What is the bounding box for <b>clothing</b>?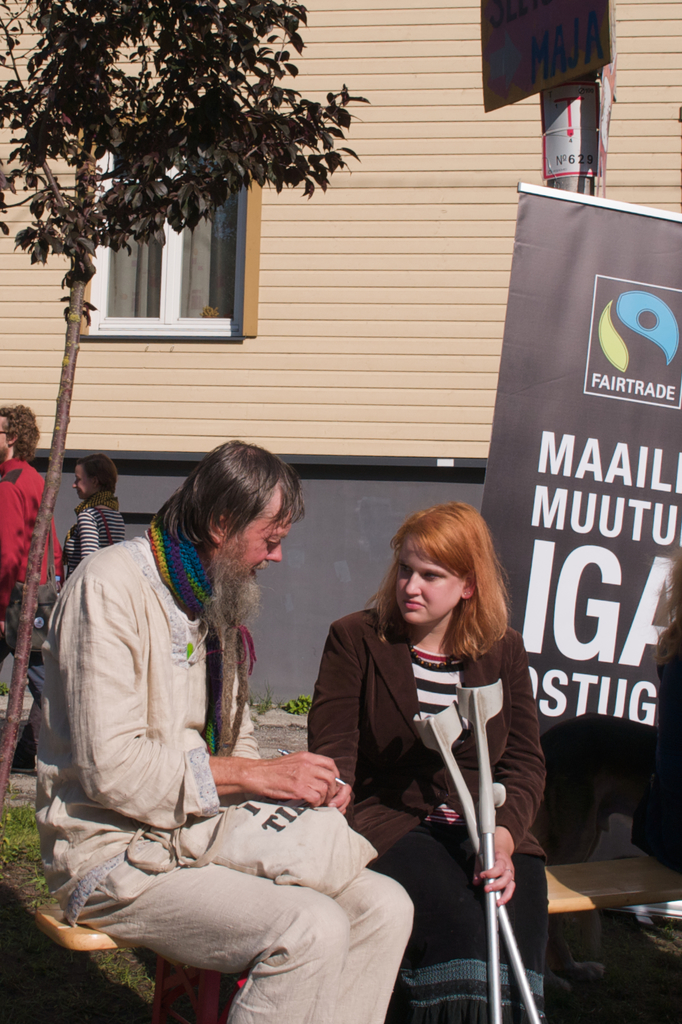
BBox(308, 583, 561, 980).
